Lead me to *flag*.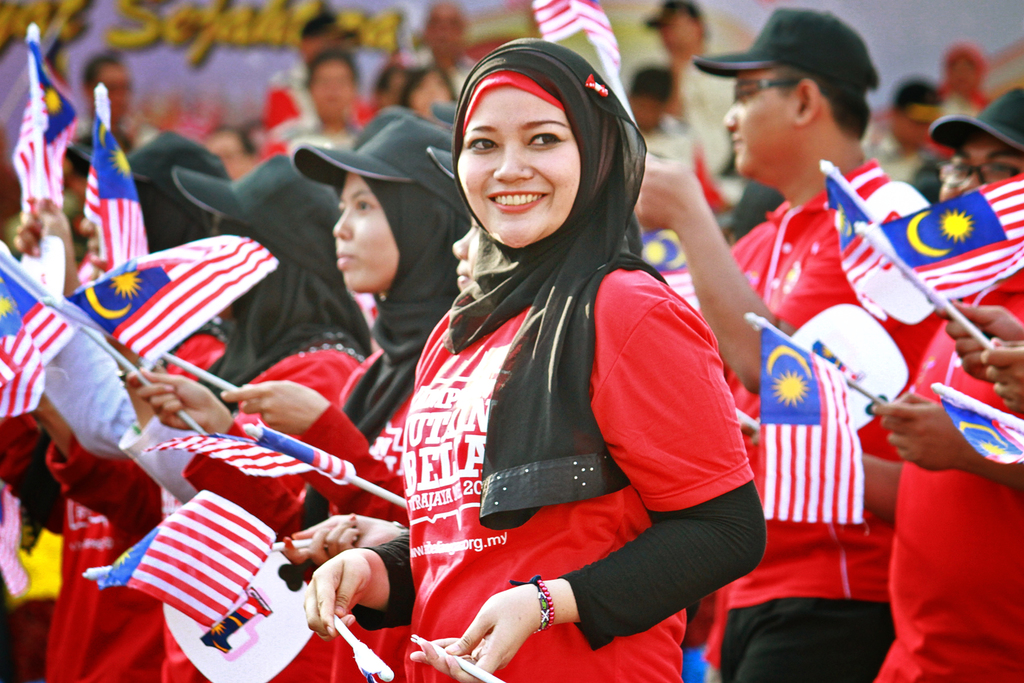
Lead to [x1=0, y1=265, x2=75, y2=366].
